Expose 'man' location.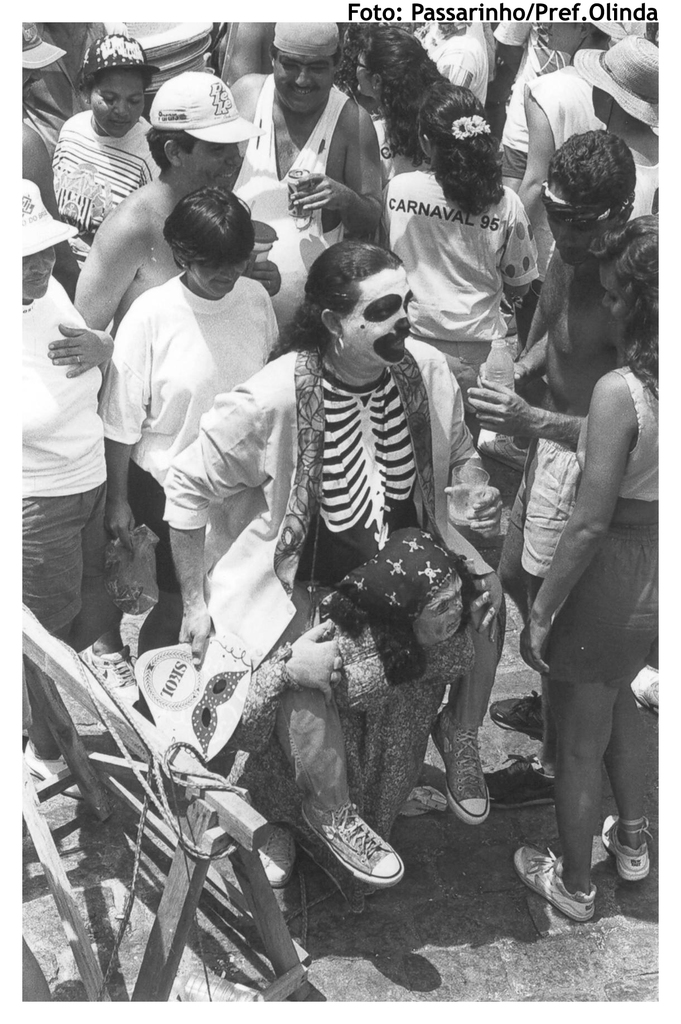
Exposed at [235, 36, 386, 231].
